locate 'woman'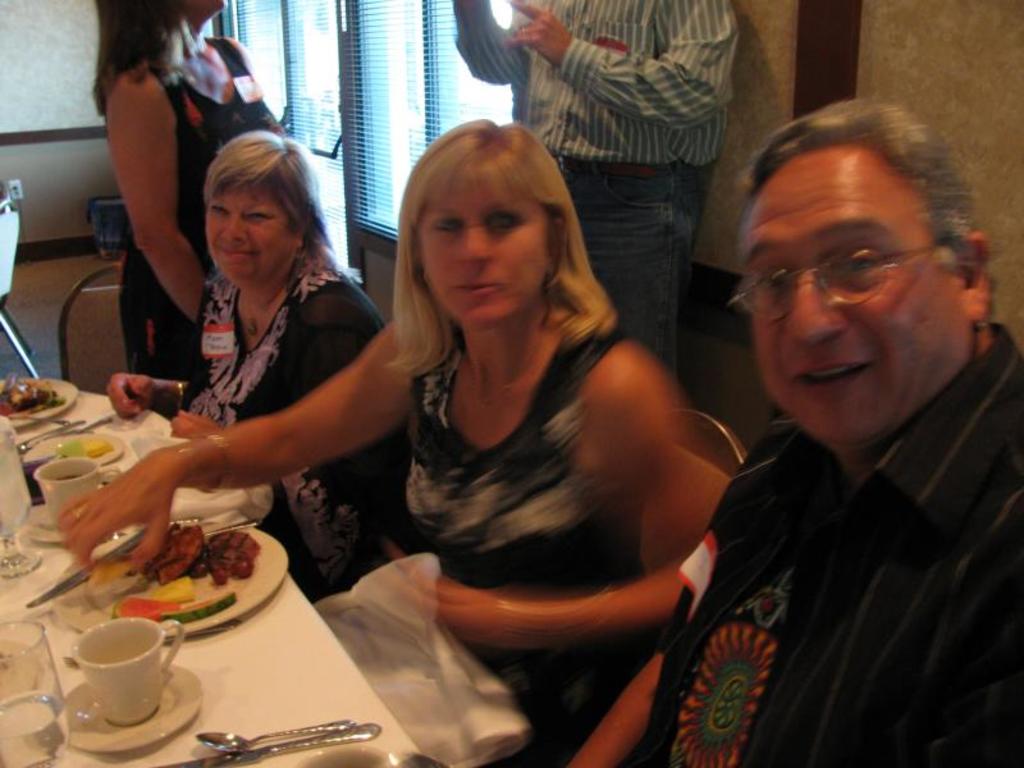
crop(82, 0, 283, 416)
